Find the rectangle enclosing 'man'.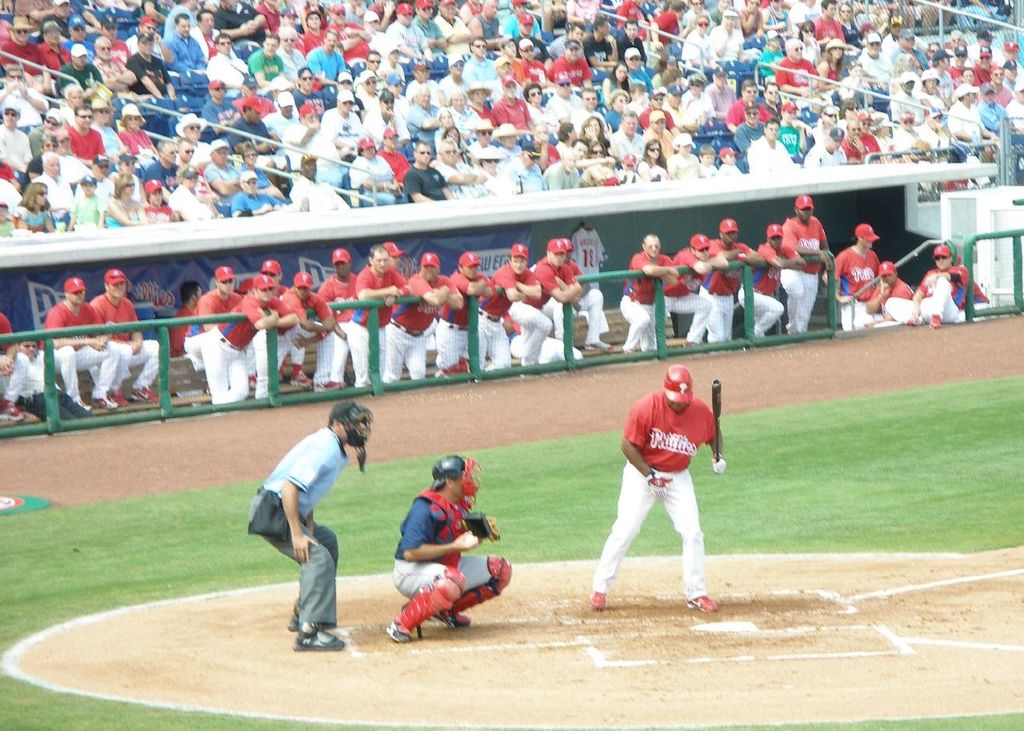
x1=386, y1=254, x2=462, y2=378.
